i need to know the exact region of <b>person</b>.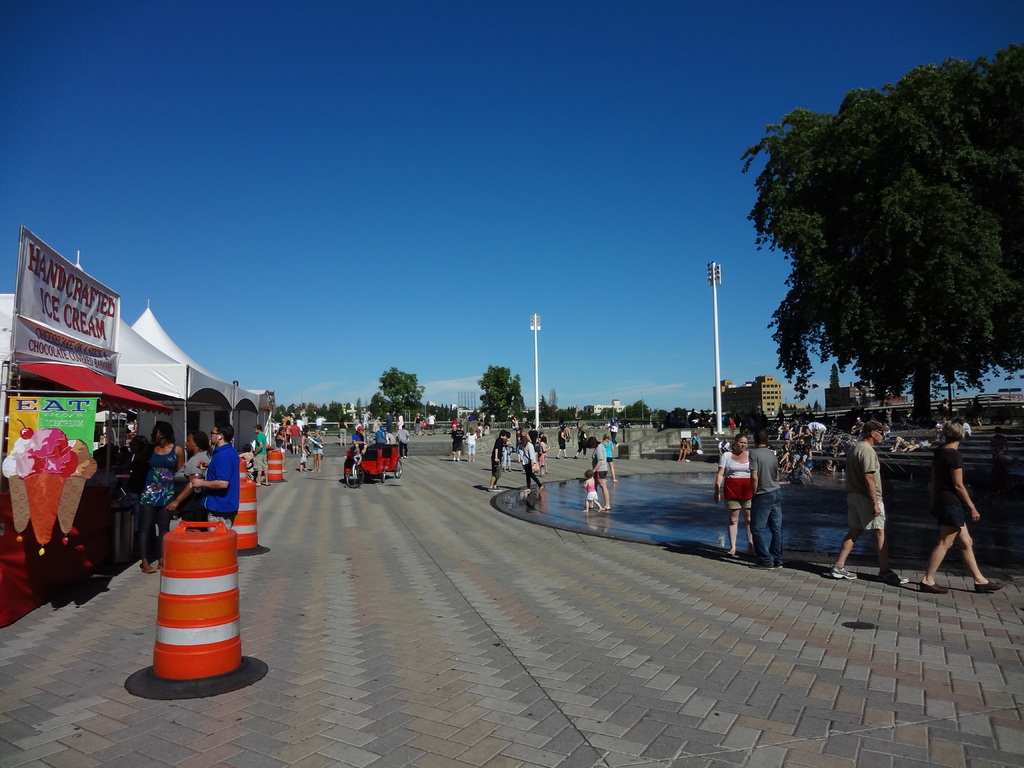
Region: <bbox>691, 431, 703, 455</bbox>.
